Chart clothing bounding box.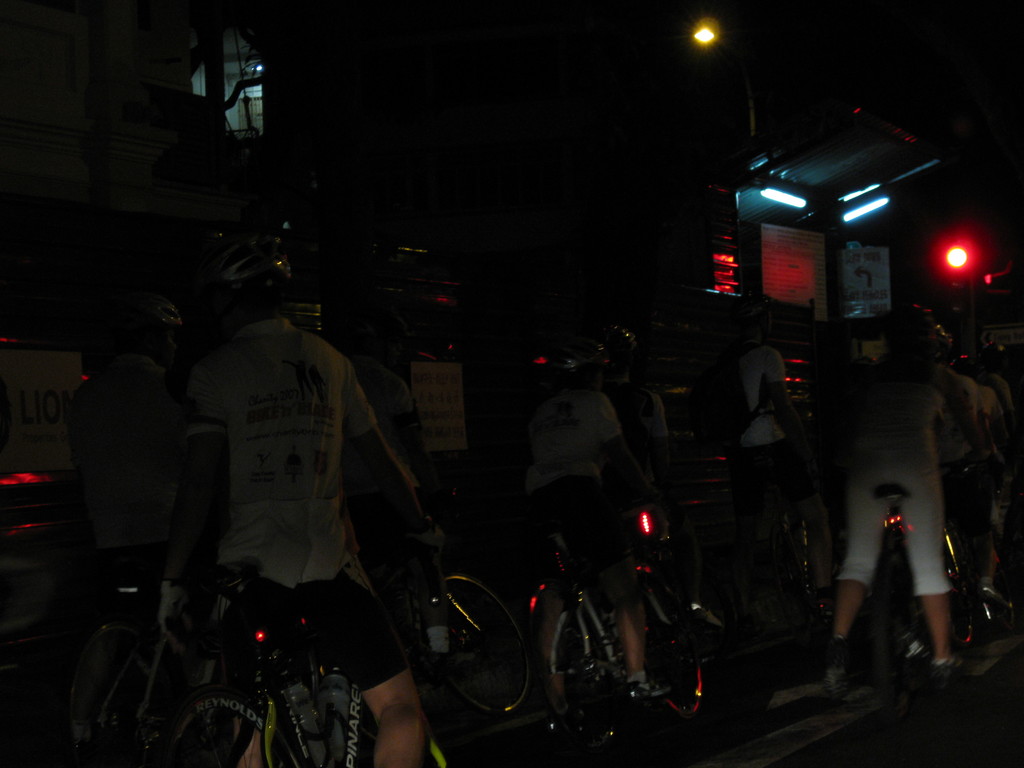
Charted: bbox(611, 383, 665, 502).
